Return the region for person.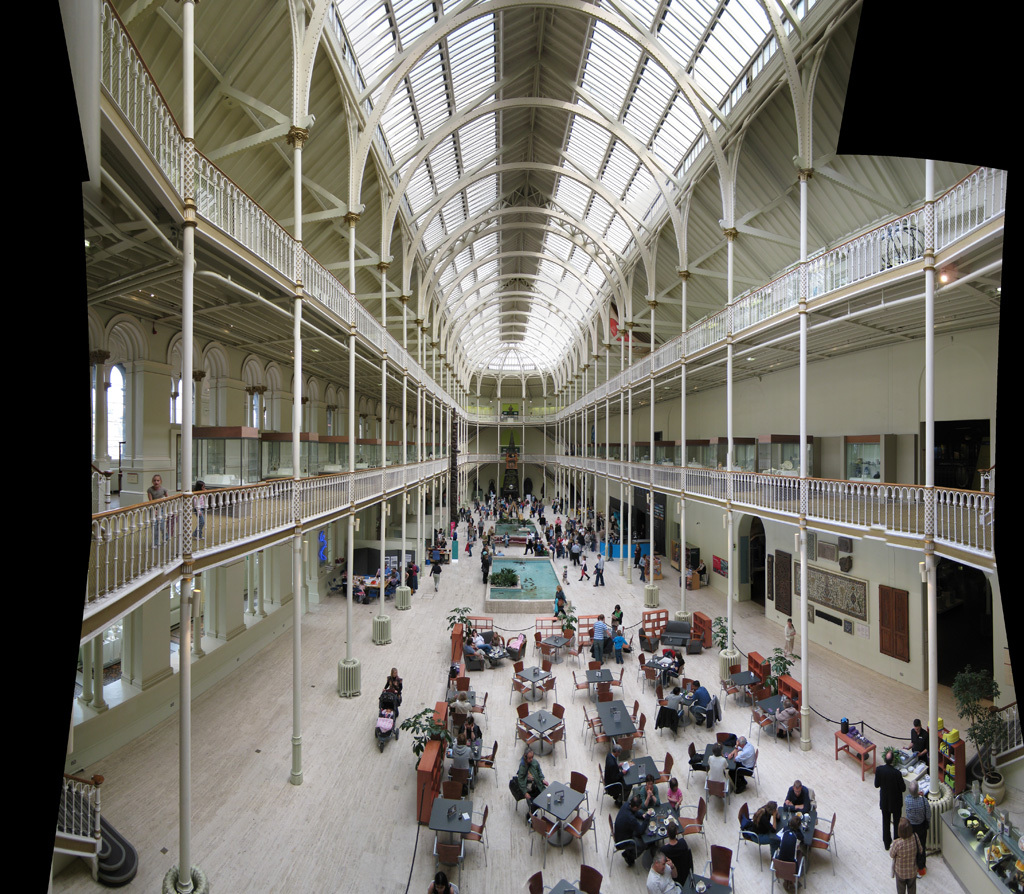
Rect(903, 716, 934, 757).
